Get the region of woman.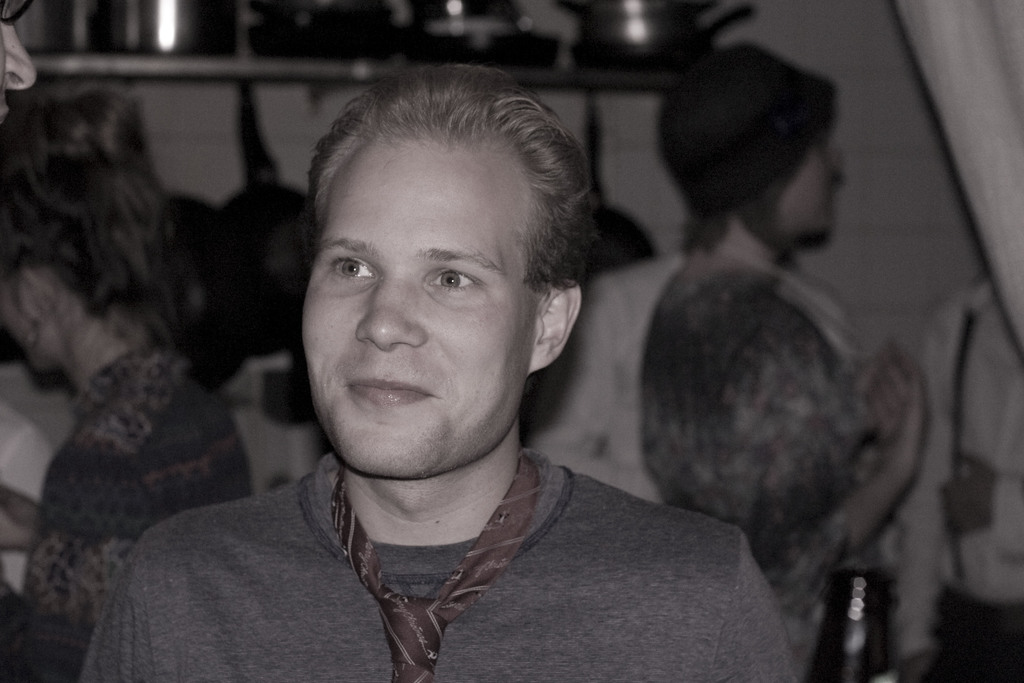
{"left": 0, "top": 86, "right": 255, "bottom": 682}.
